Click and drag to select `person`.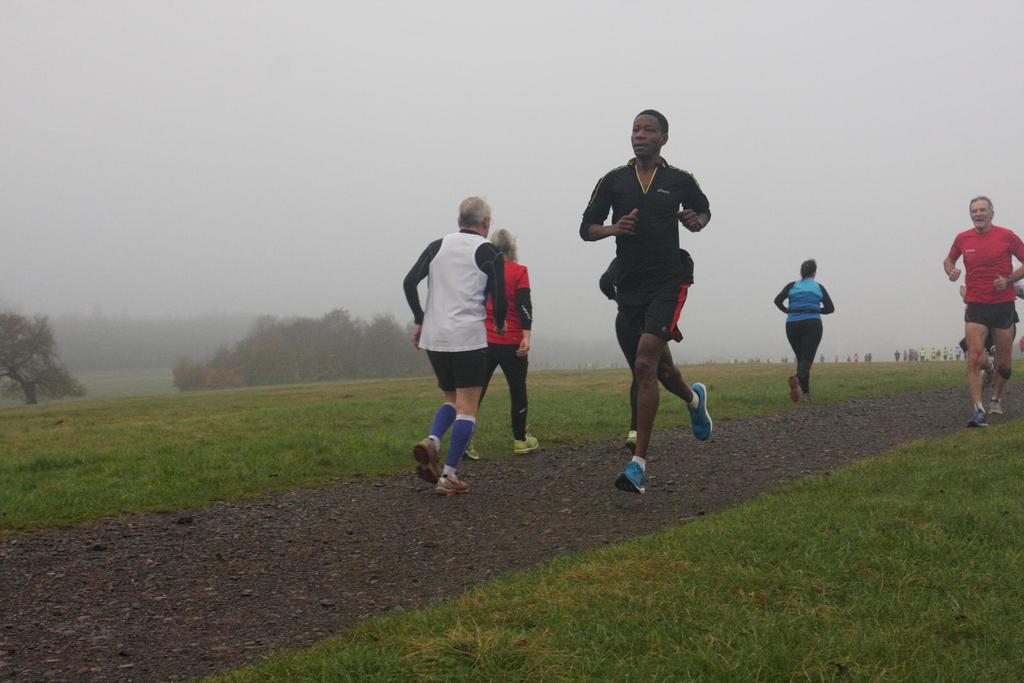
Selection: [left=770, top=257, right=837, bottom=405].
